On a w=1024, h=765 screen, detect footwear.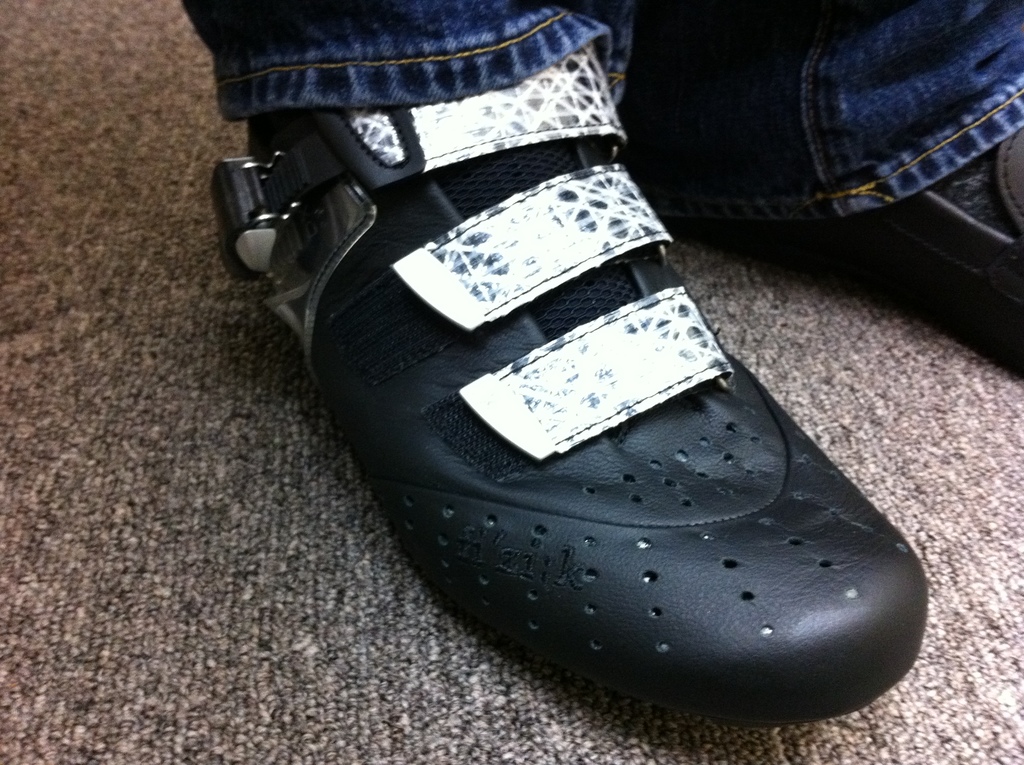
bbox=(837, 118, 1023, 314).
